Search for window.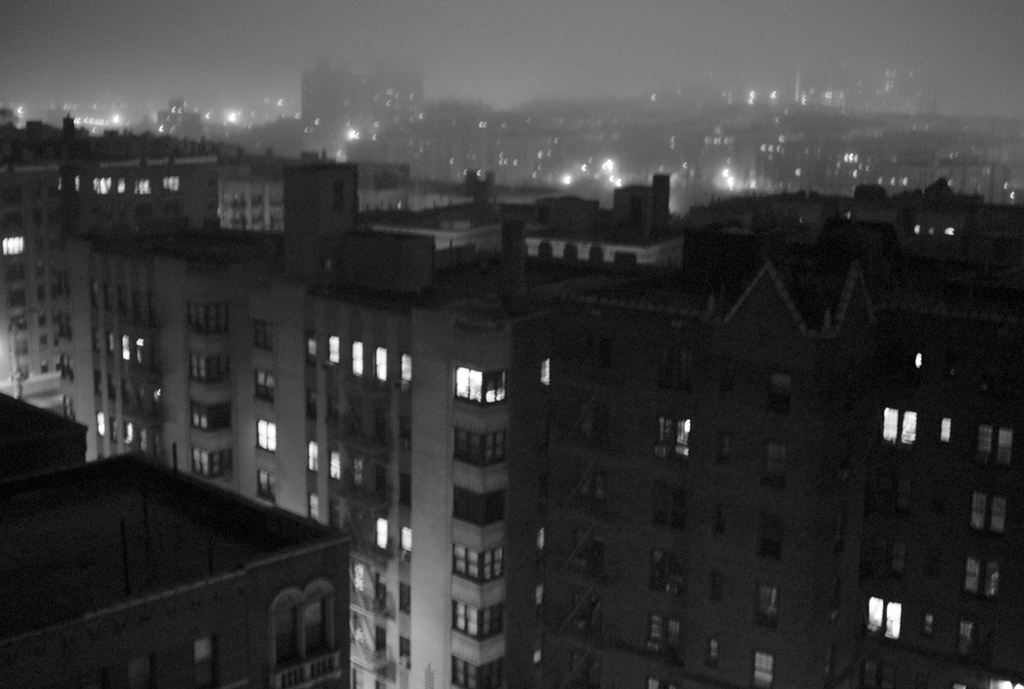
Found at l=449, t=489, r=507, b=526.
